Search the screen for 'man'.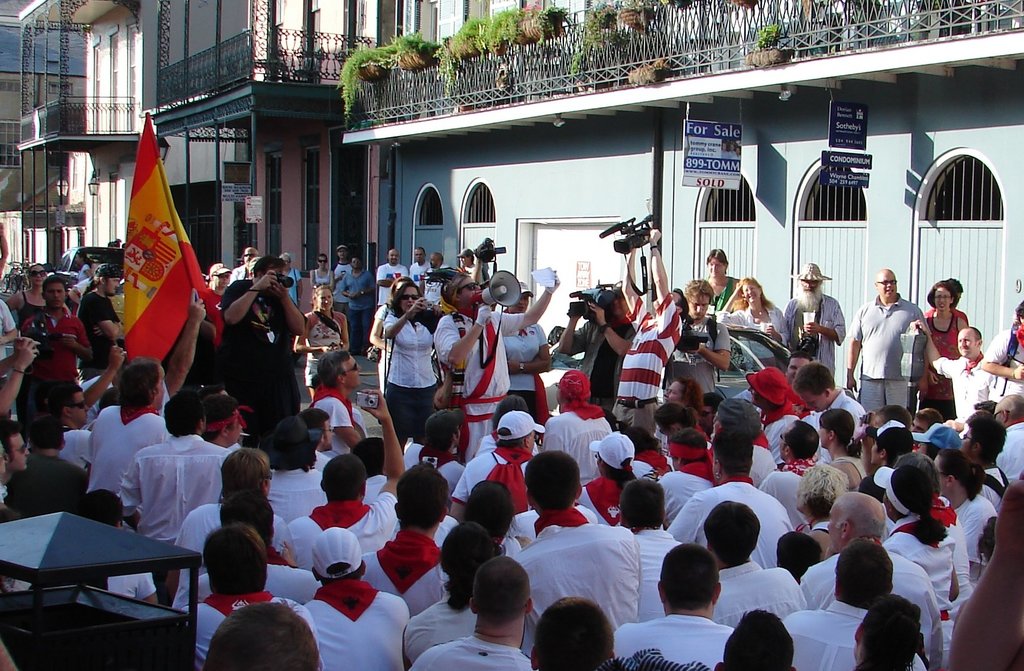
Found at 85,353,165,492.
